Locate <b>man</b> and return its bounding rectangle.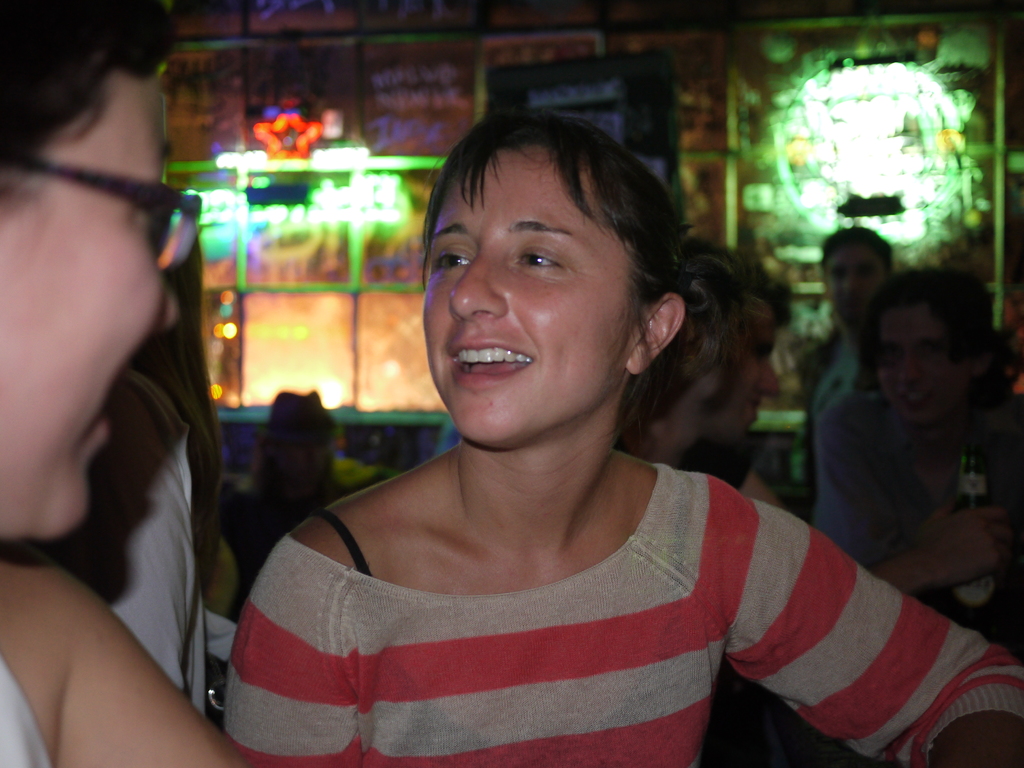
x1=810 y1=256 x2=1023 y2=650.
